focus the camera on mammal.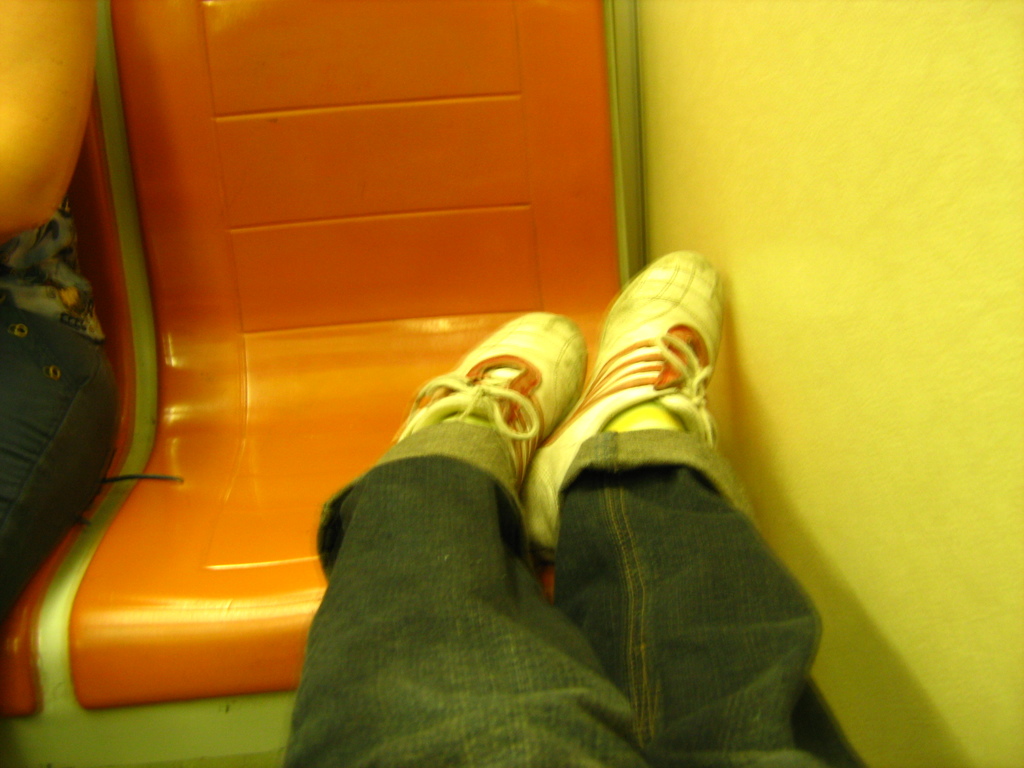
Focus region: [left=1, top=0, right=122, bottom=631].
